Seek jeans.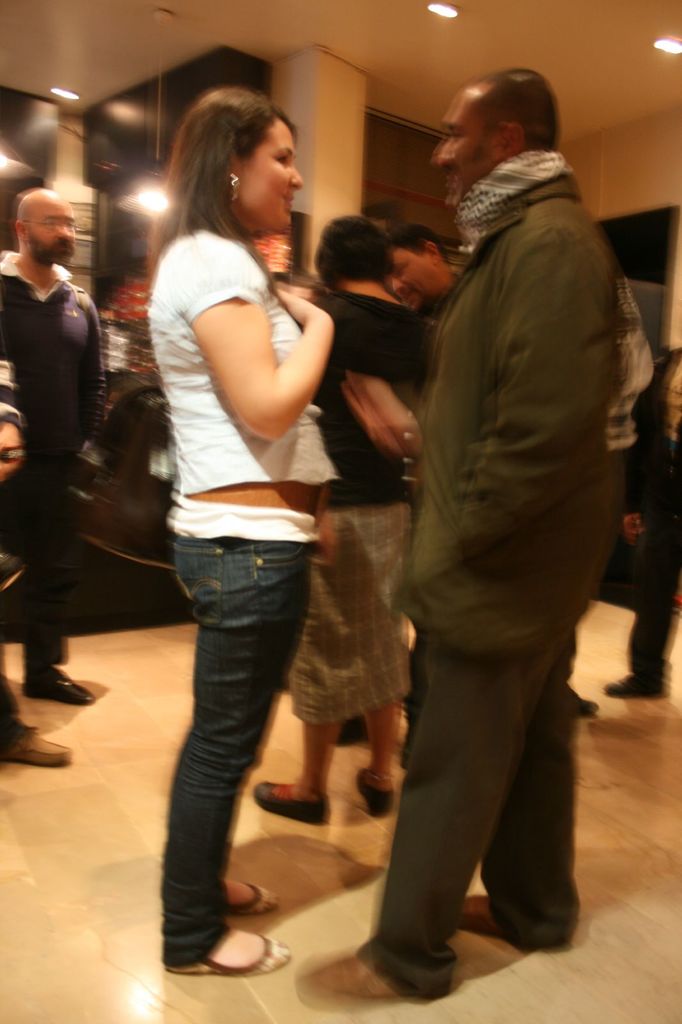
(141,519,296,958).
